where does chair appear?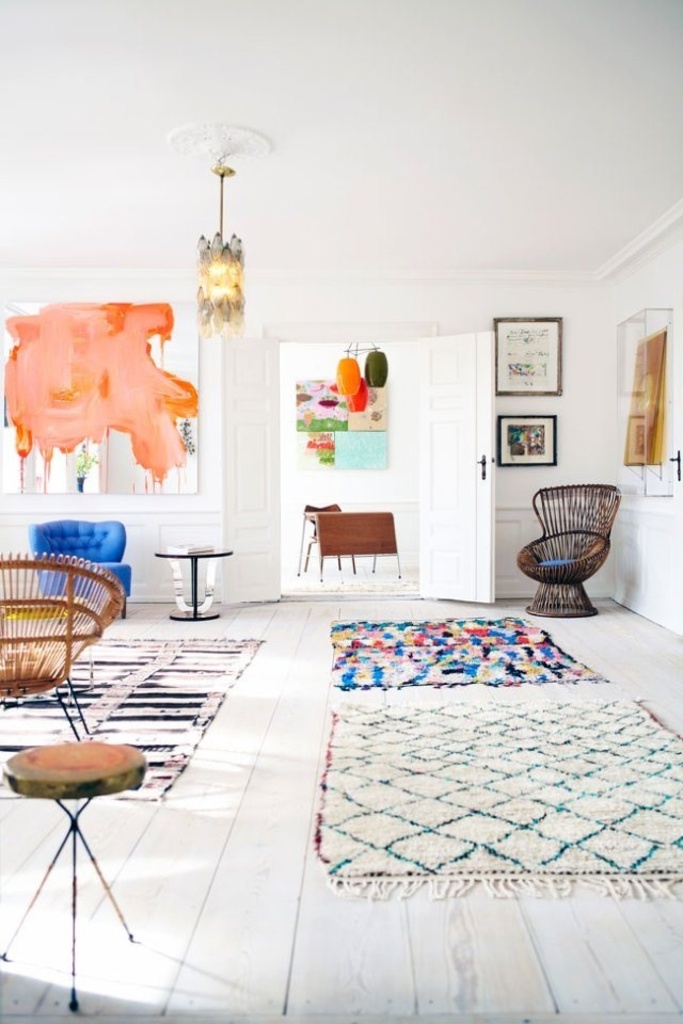
Appears at bbox=(306, 503, 347, 576).
